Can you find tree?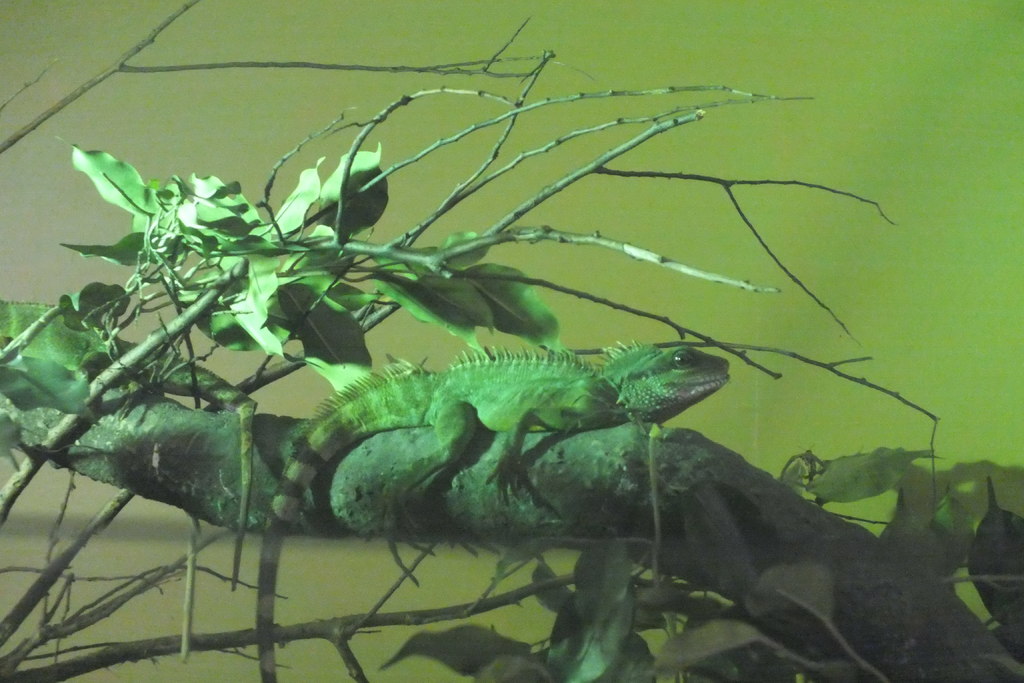
Yes, bounding box: 0 0 1023 682.
